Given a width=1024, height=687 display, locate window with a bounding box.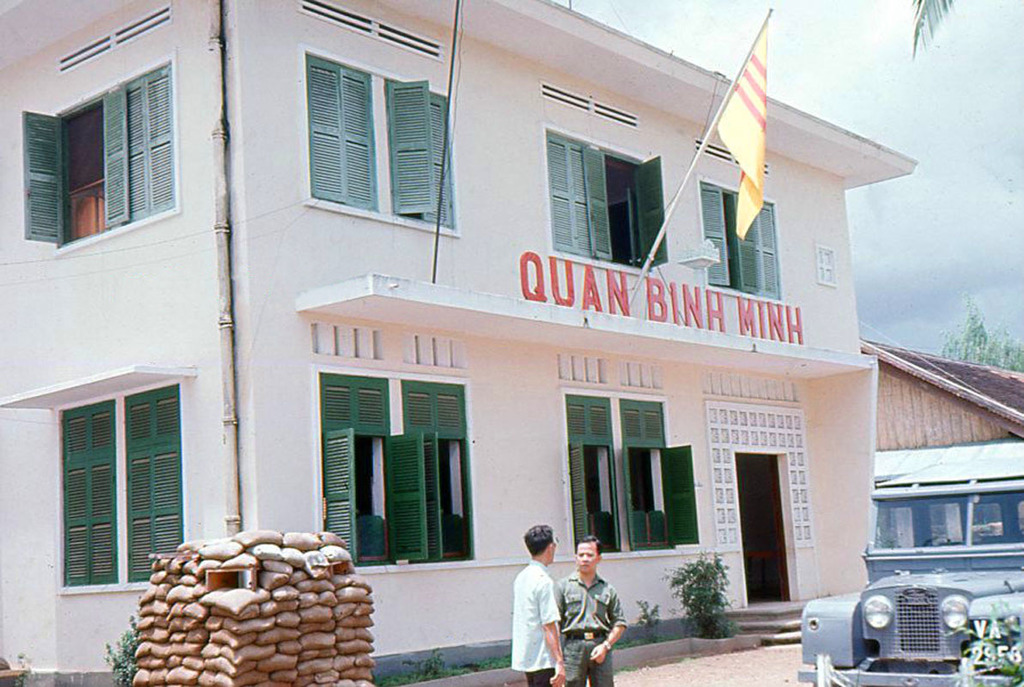
Located: {"left": 59, "top": 381, "right": 186, "bottom": 587}.
